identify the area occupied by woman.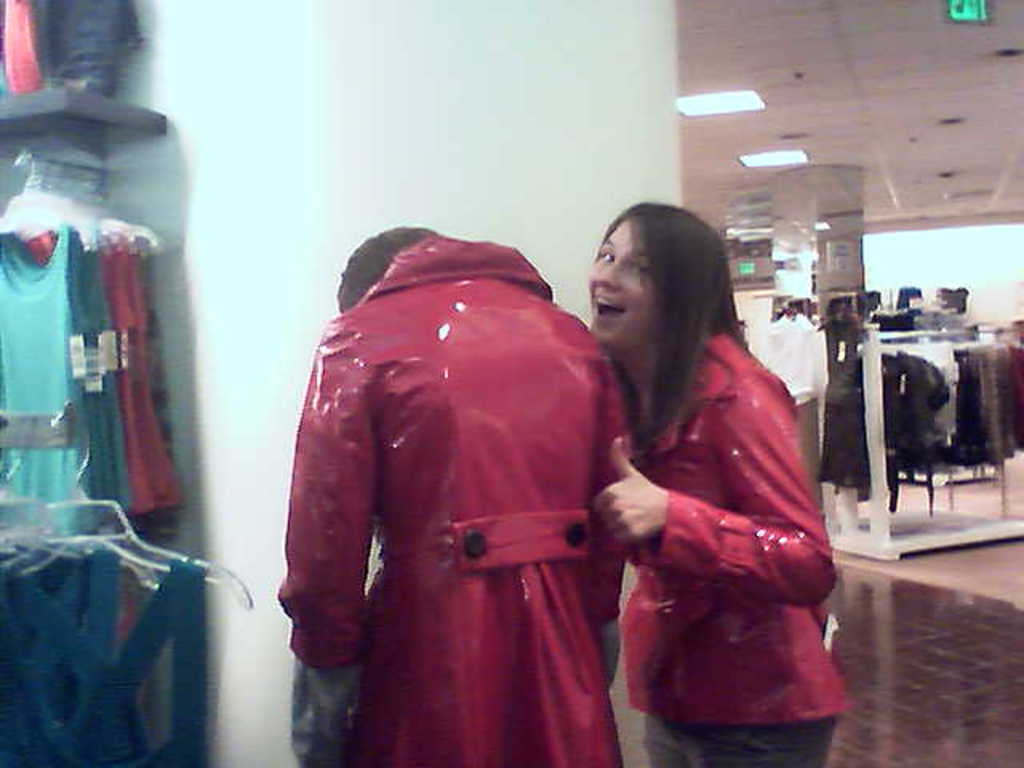
Area: locate(568, 200, 843, 765).
